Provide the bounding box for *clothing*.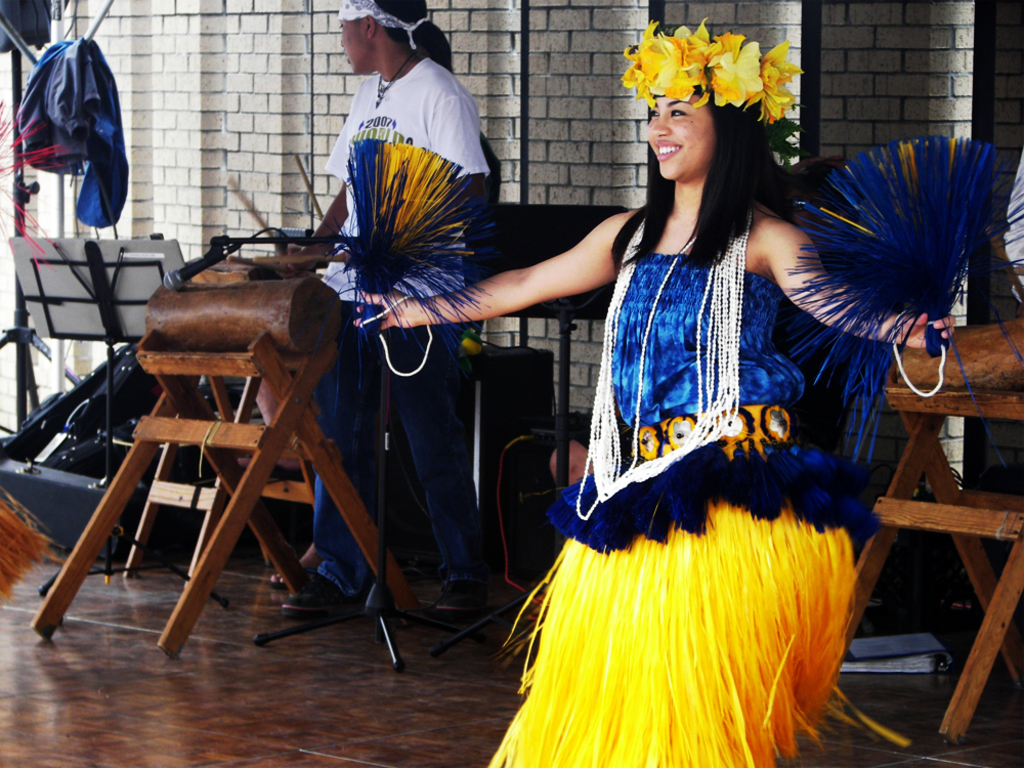
region(482, 178, 894, 767).
